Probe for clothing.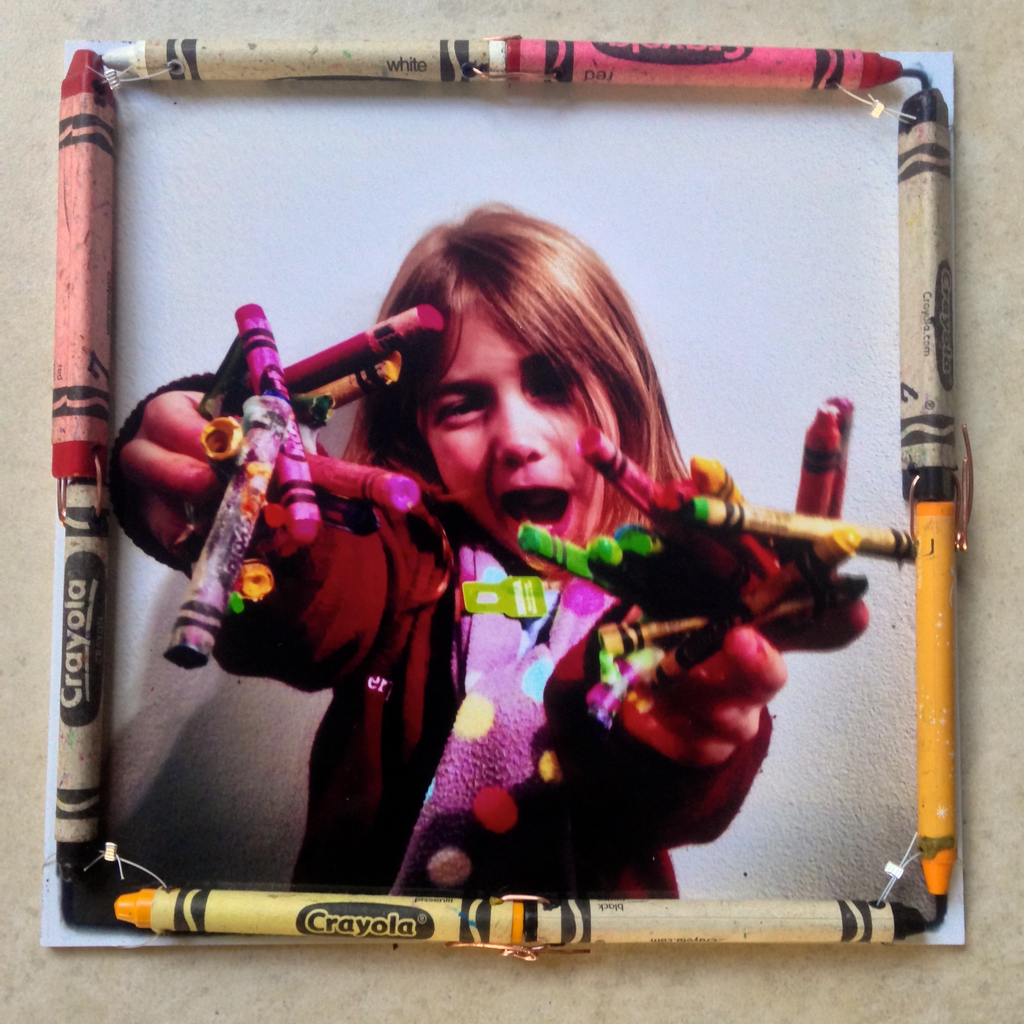
Probe result: (x1=108, y1=368, x2=772, y2=895).
